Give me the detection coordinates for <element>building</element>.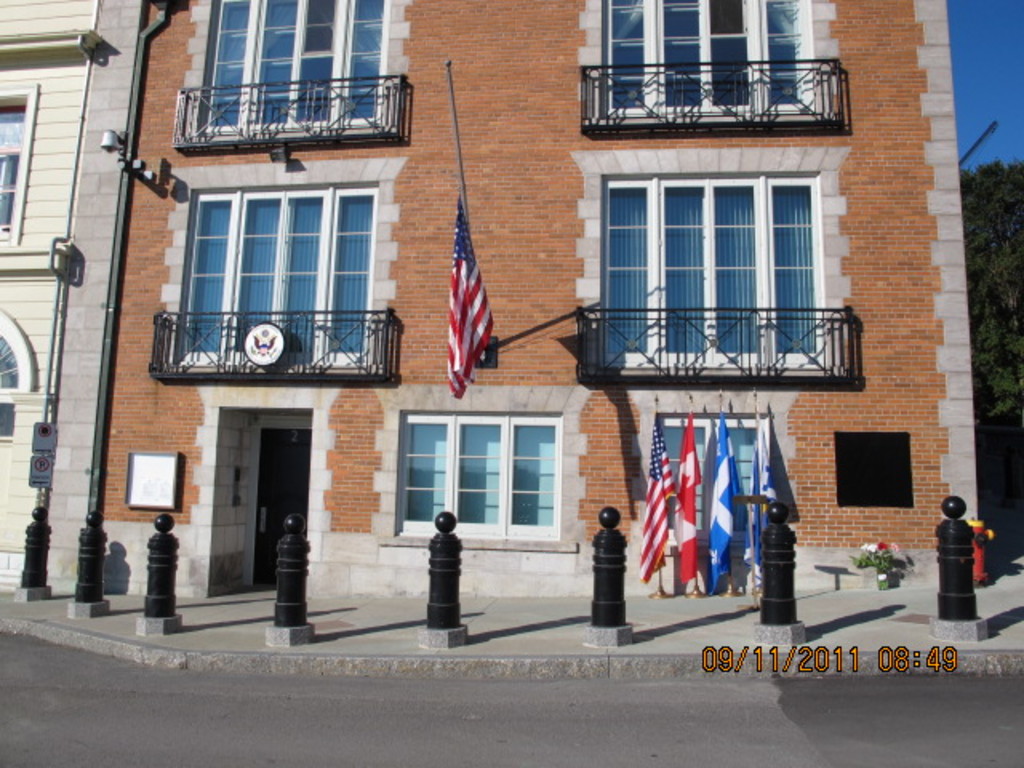
rect(86, 0, 976, 589).
